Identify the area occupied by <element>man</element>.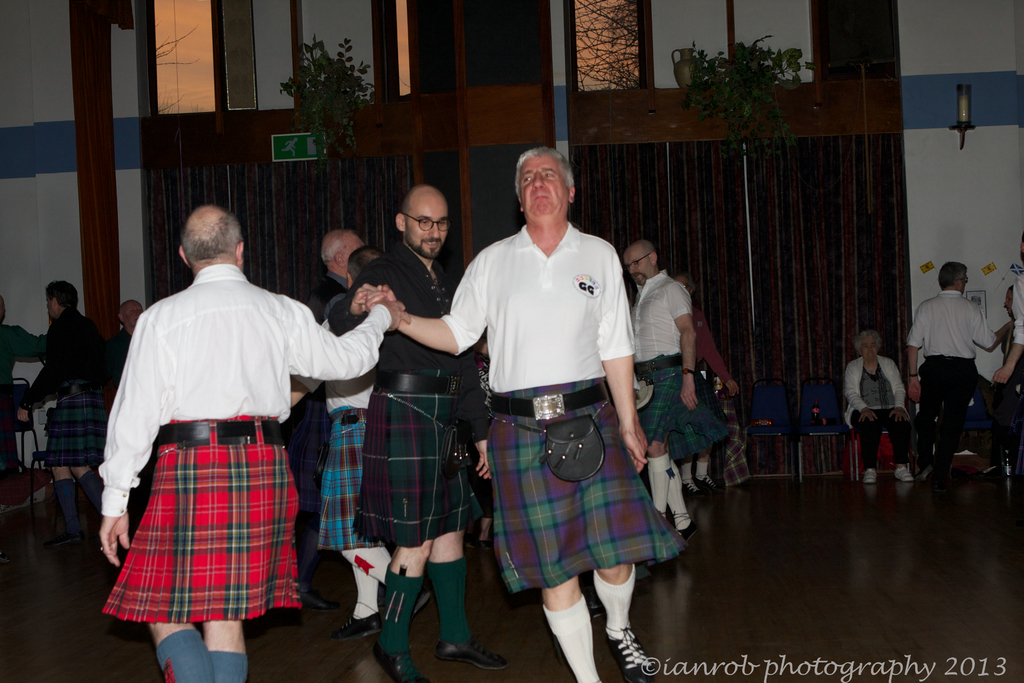
Area: (left=15, top=281, right=105, bottom=545).
